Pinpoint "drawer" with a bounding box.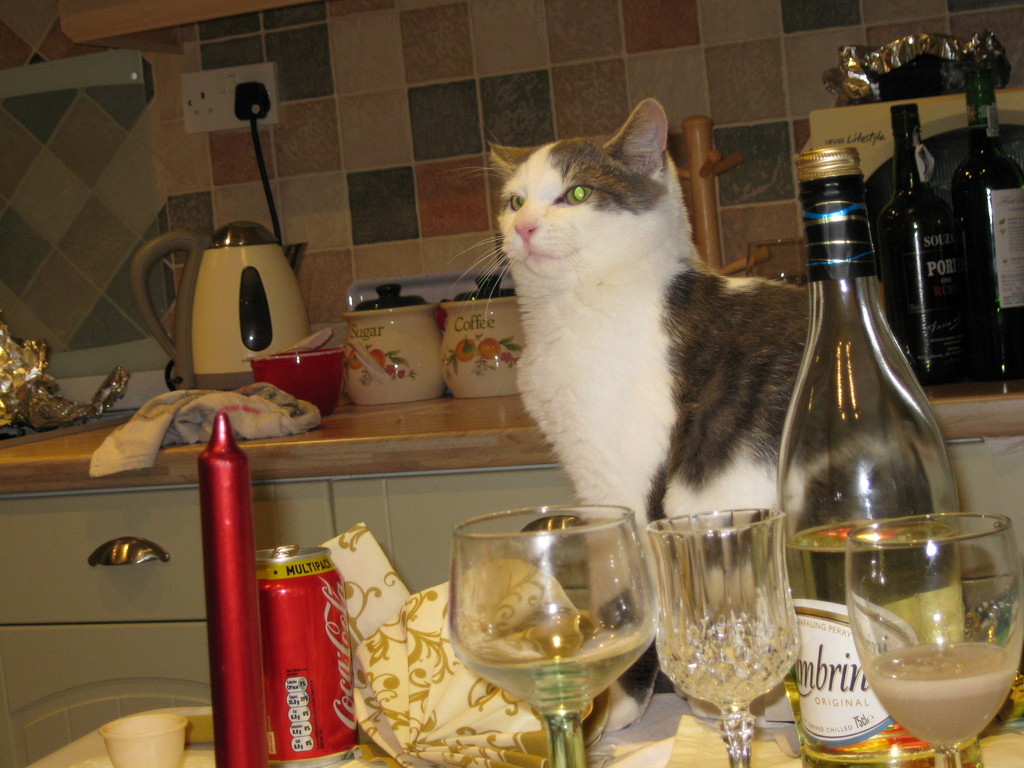
bbox(948, 444, 1023, 579).
